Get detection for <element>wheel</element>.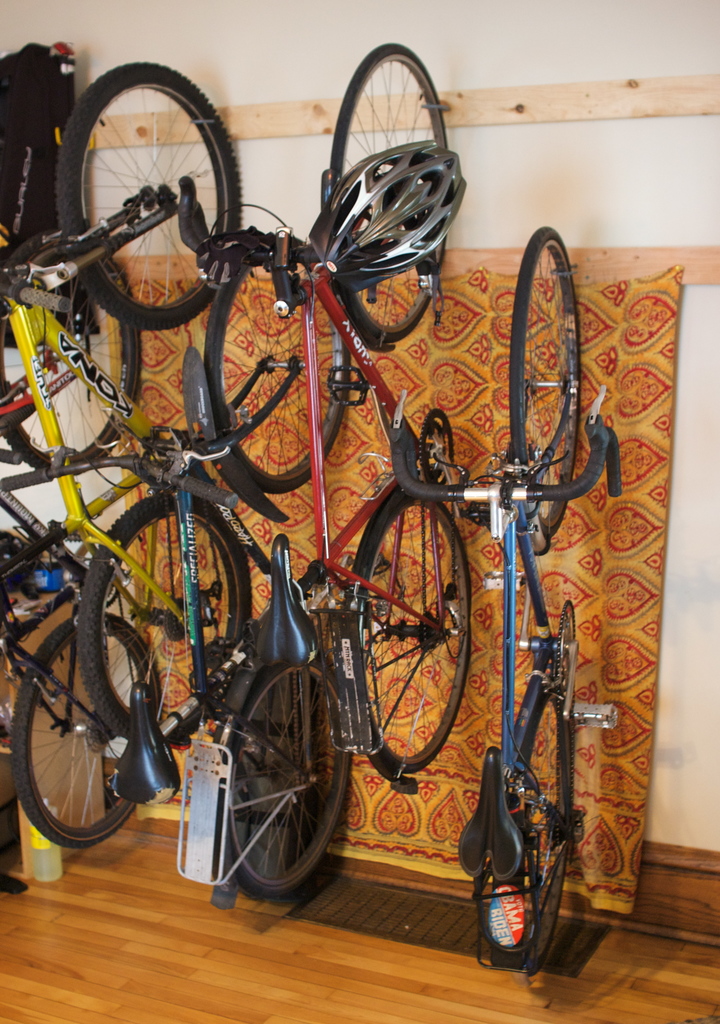
Detection: Rect(62, 58, 246, 326).
